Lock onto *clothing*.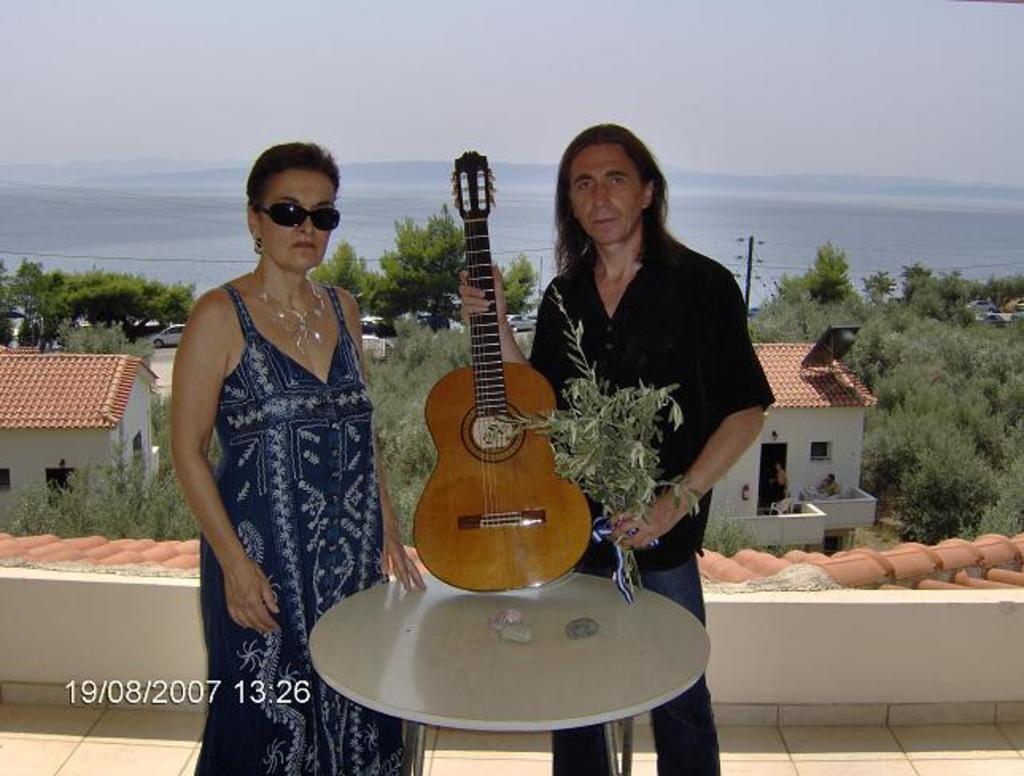
Locked: bbox(523, 219, 776, 774).
